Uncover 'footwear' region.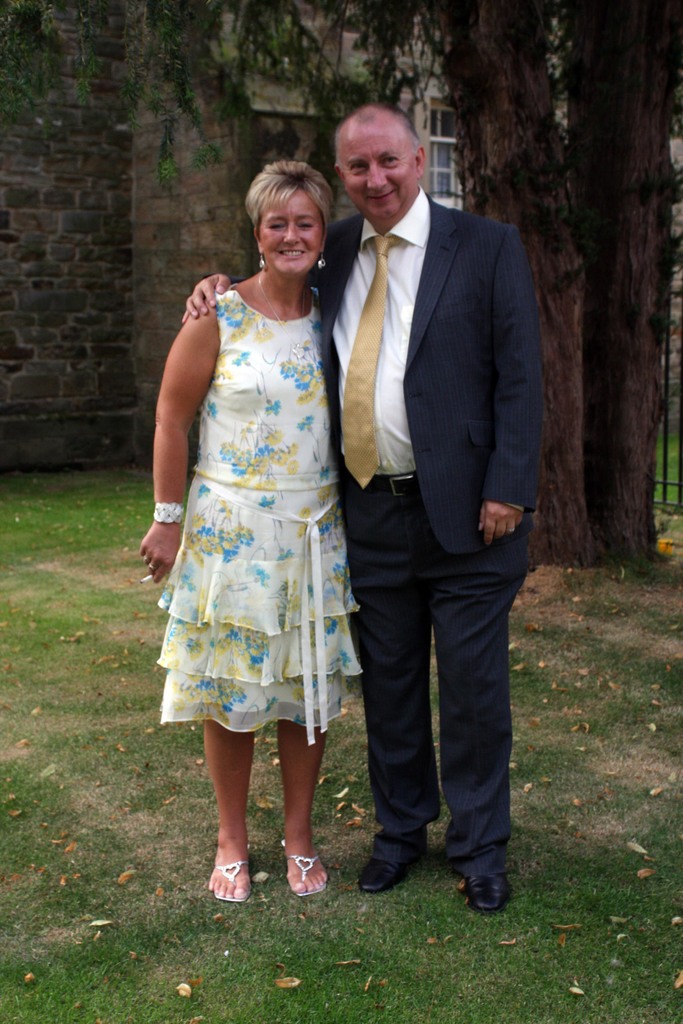
Uncovered: 275:837:327:899.
